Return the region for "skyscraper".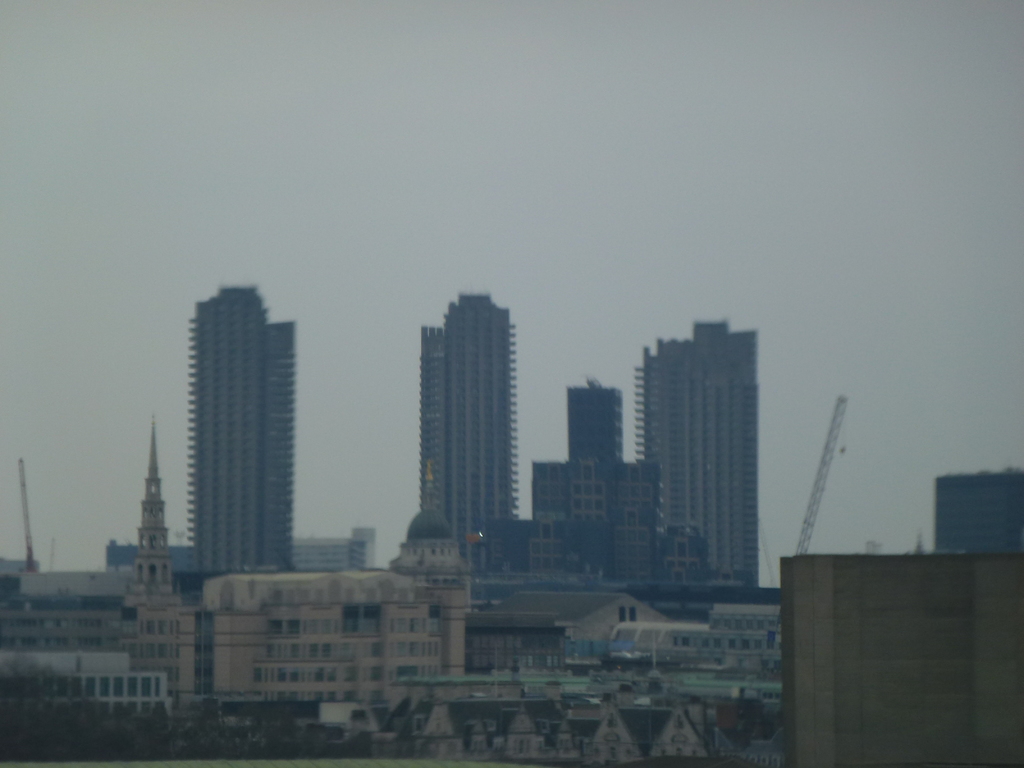
<bbox>207, 564, 452, 707</bbox>.
